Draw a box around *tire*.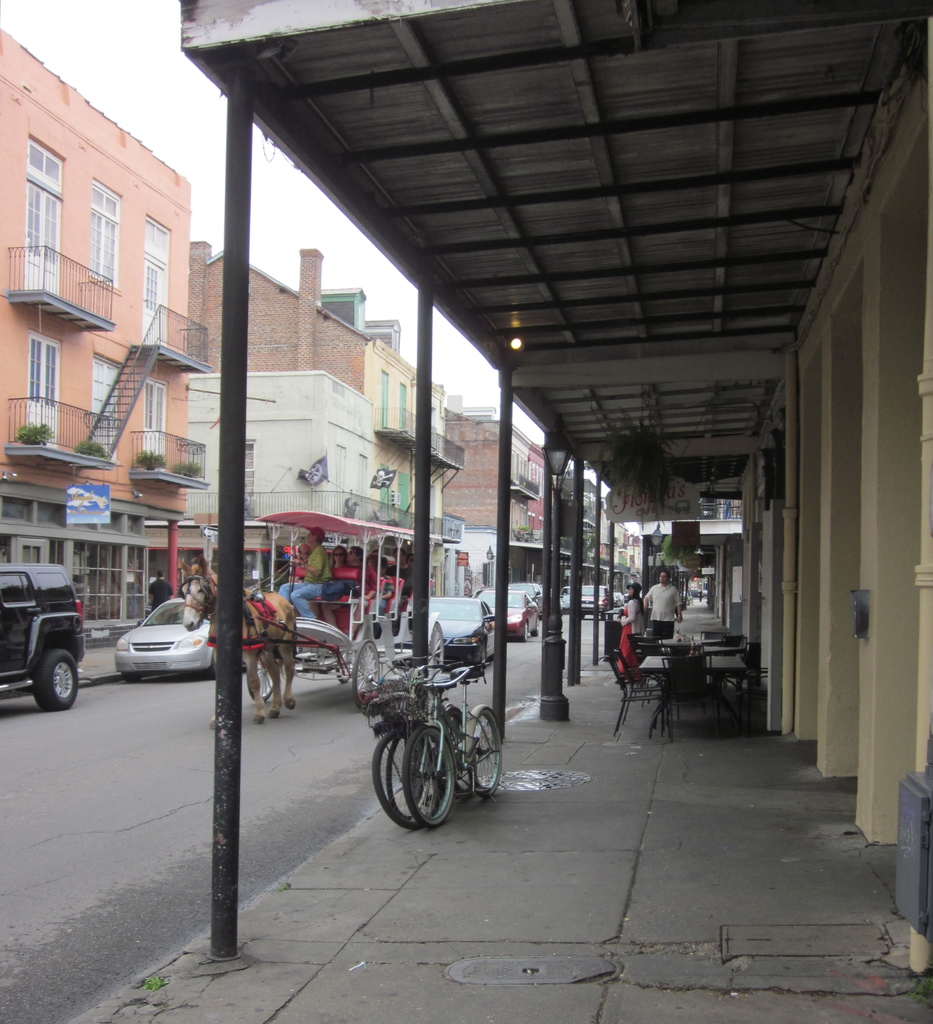
BBox(211, 641, 229, 680).
